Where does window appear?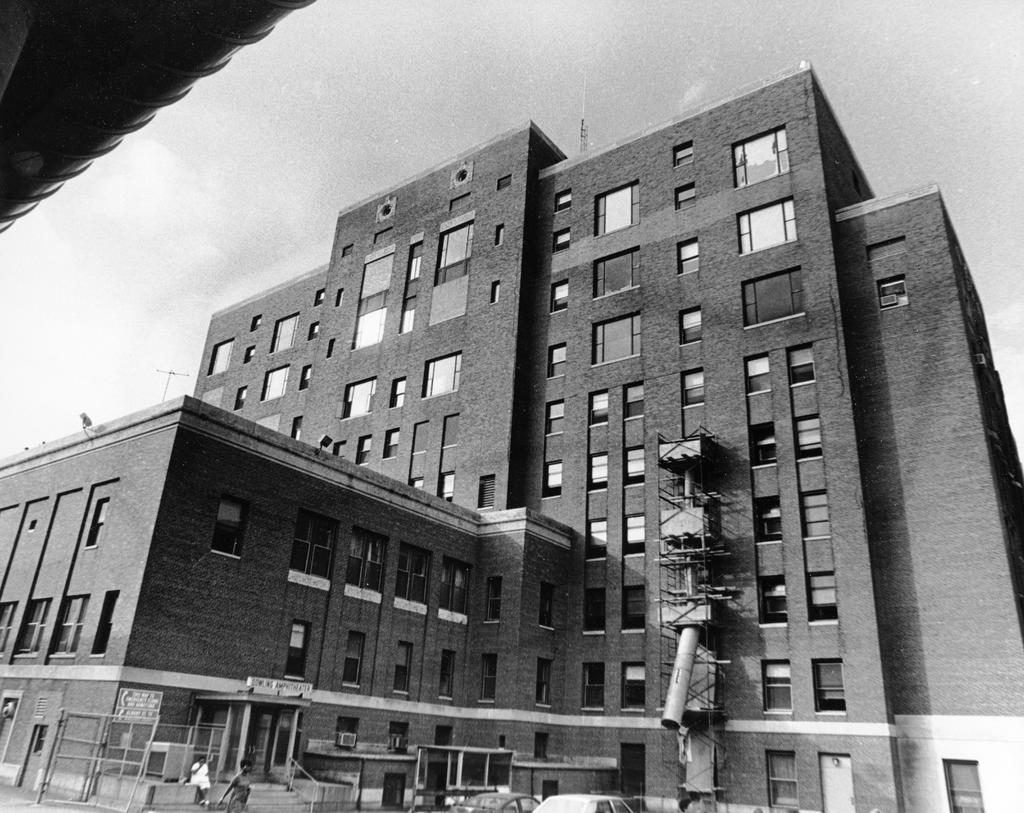
Appears at locate(205, 339, 232, 376).
